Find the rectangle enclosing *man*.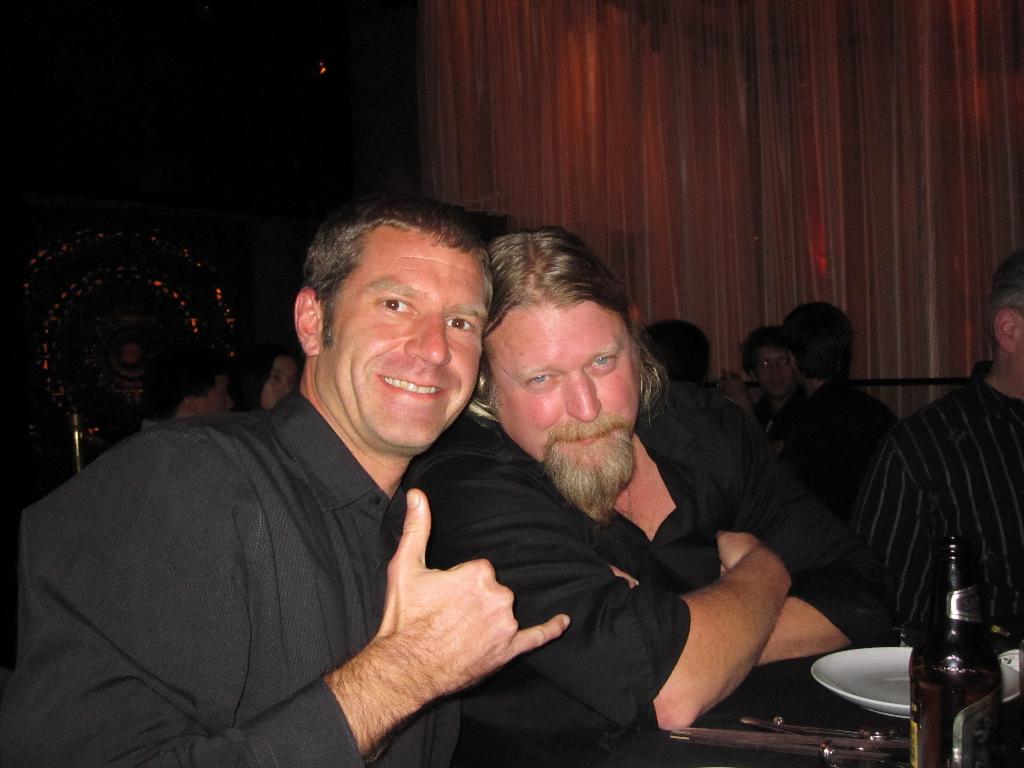
select_region(388, 225, 906, 760).
